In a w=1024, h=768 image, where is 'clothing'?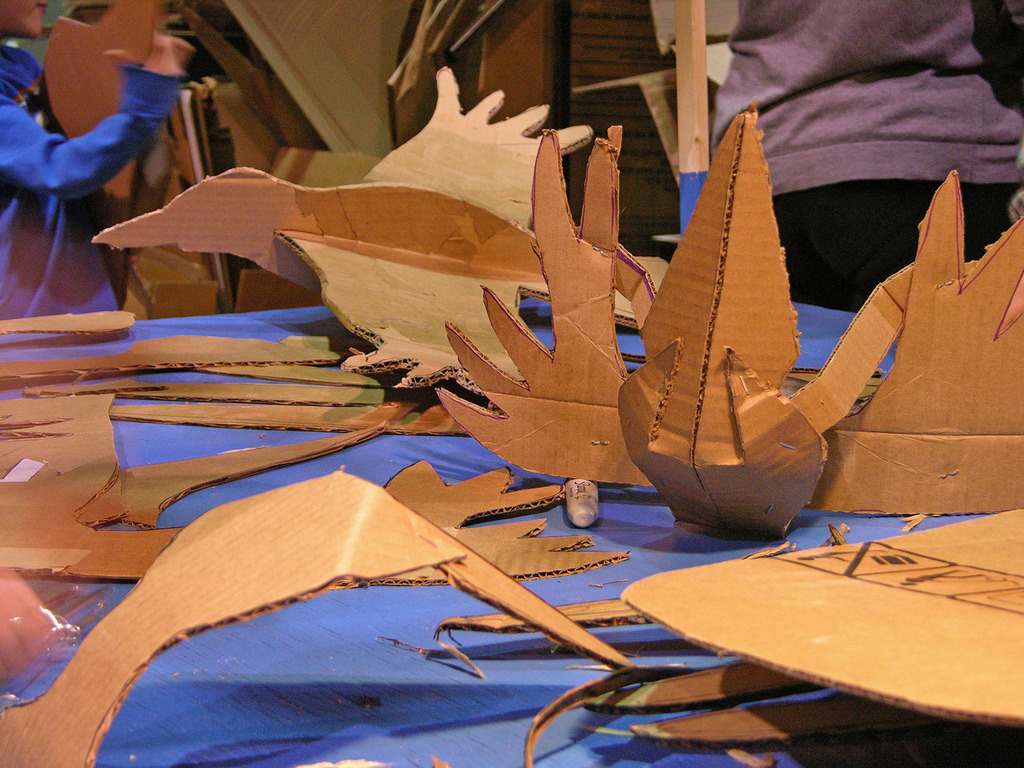
rect(715, 0, 1023, 307).
